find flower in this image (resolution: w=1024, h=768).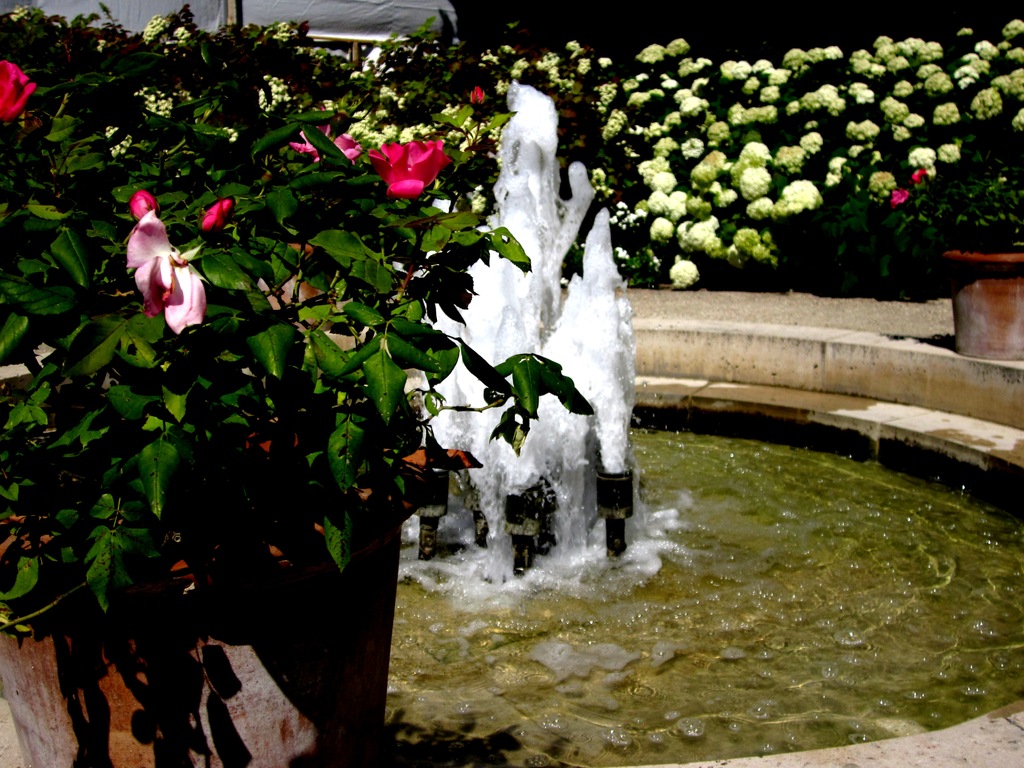
region(199, 200, 232, 236).
